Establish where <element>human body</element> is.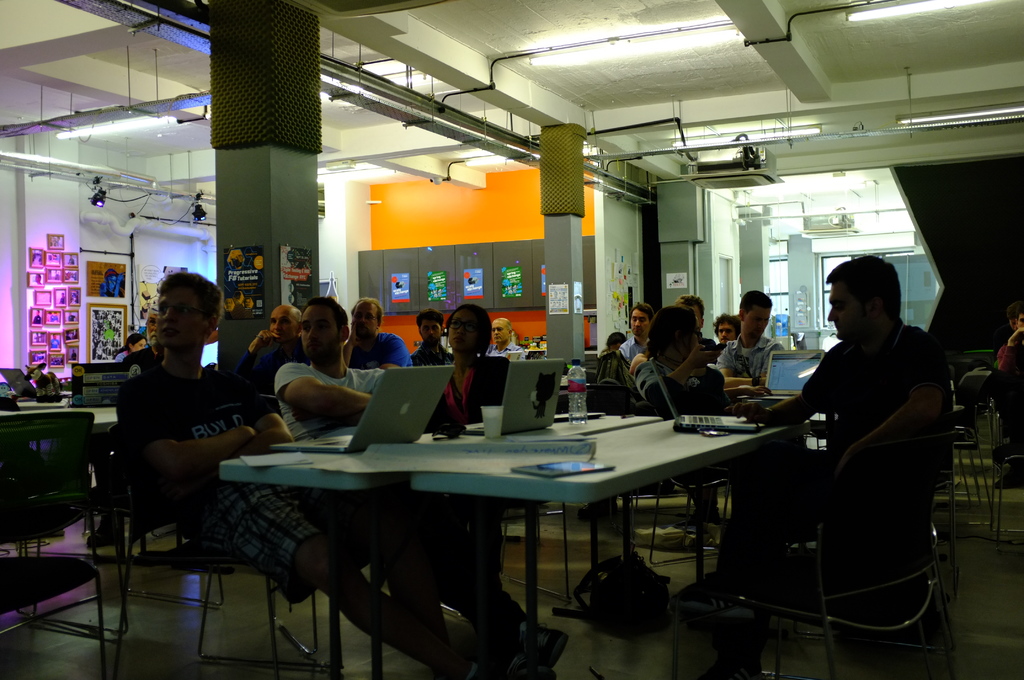
Established at (left=100, top=343, right=119, bottom=369).
